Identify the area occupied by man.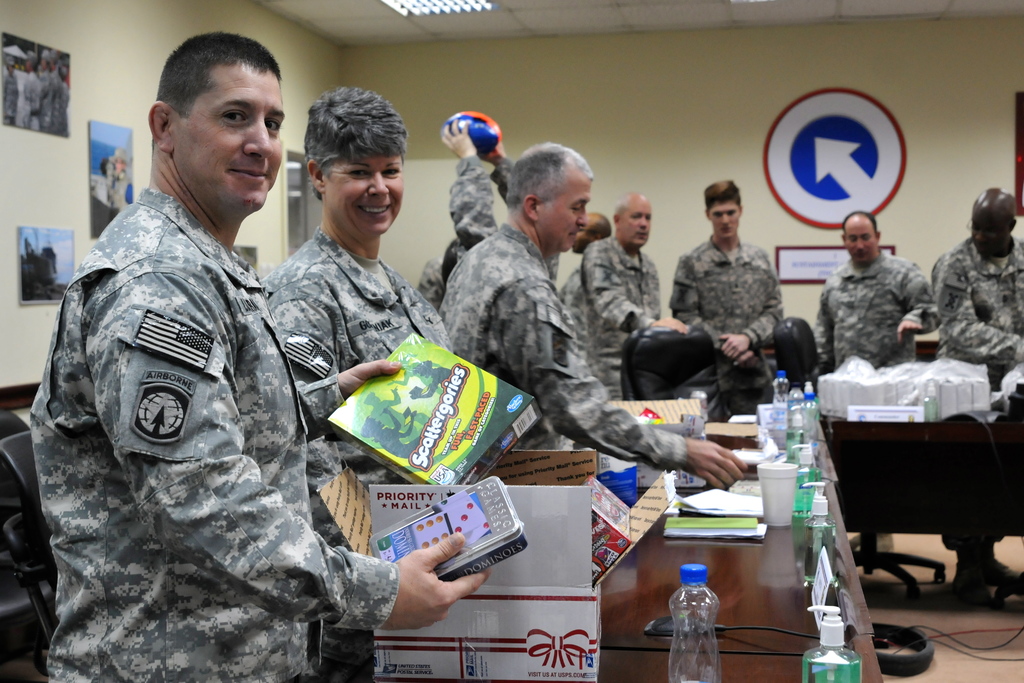
Area: [left=23, top=29, right=486, bottom=682].
